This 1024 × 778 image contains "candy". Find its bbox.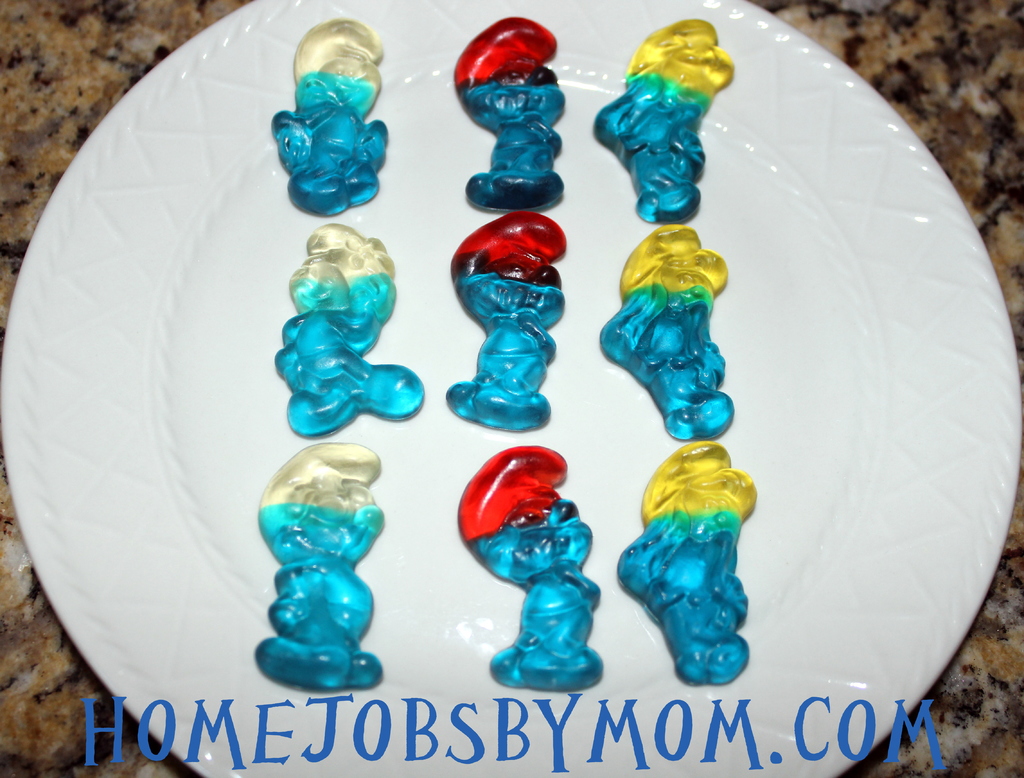
bbox=(270, 15, 389, 220).
